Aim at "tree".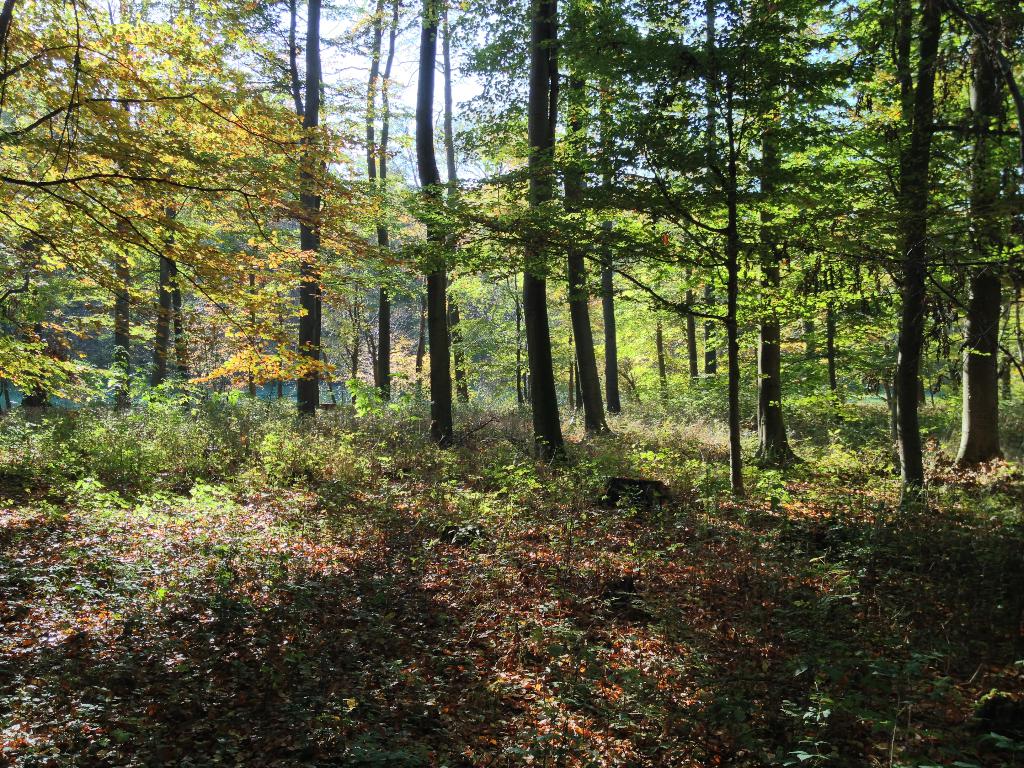
Aimed at bbox=(849, 3, 943, 490).
